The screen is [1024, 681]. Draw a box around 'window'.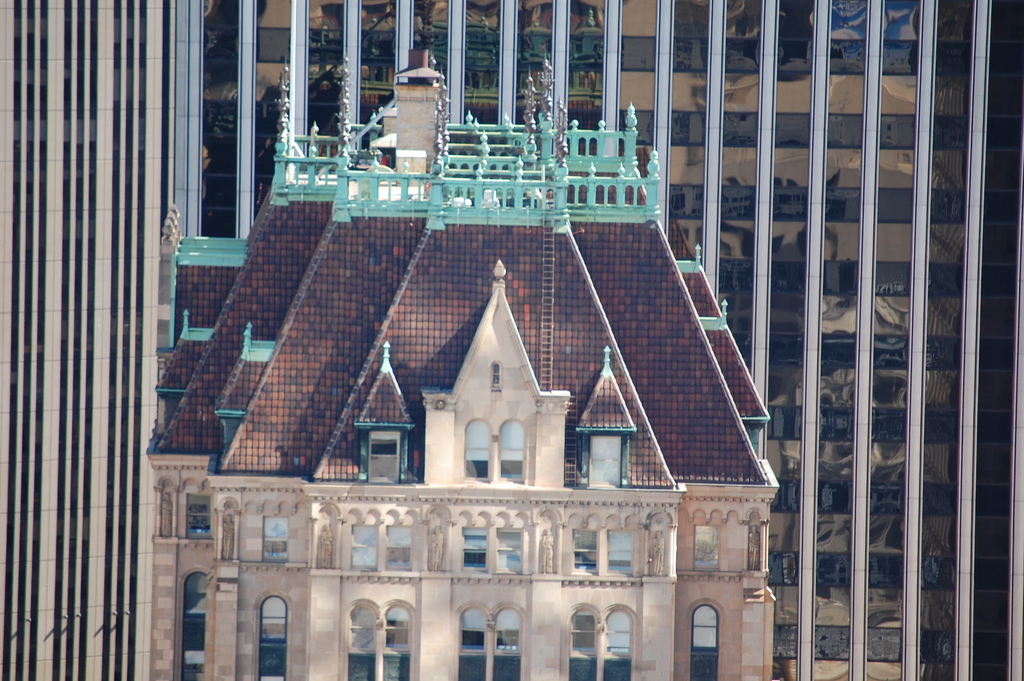
x1=602 y1=608 x2=634 y2=655.
